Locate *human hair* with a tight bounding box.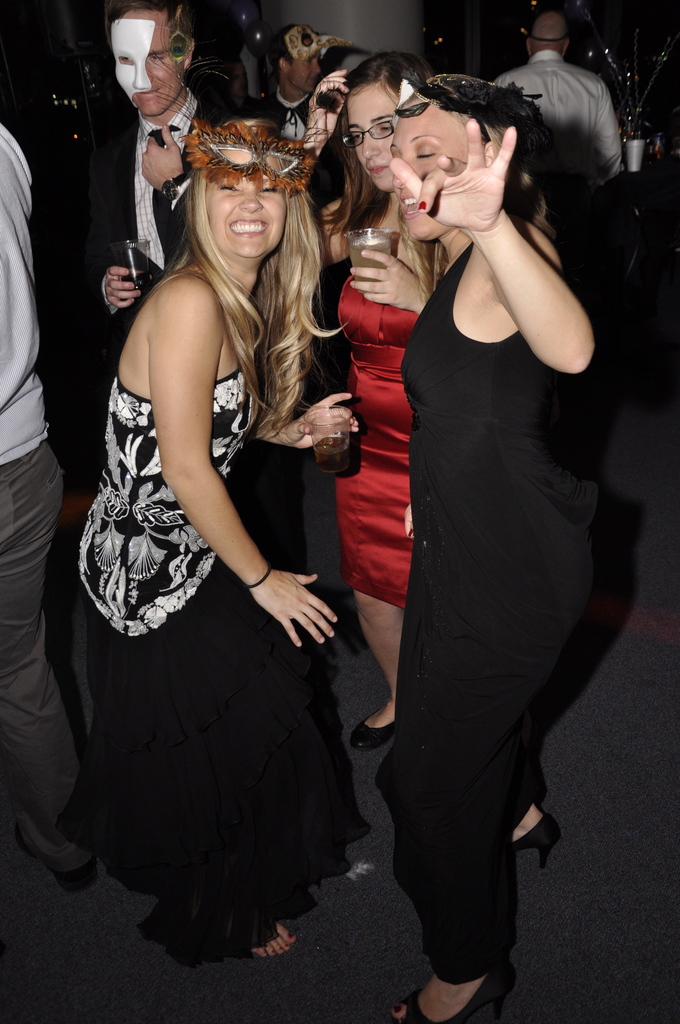
127:93:322:461.
